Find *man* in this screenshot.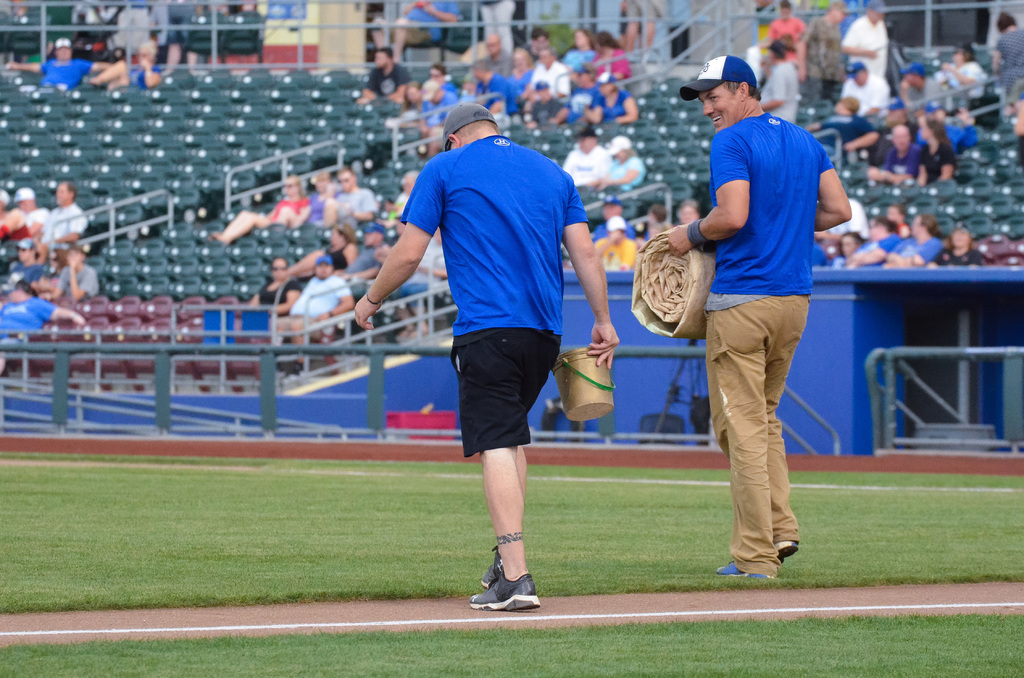
The bounding box for *man* is <box>879,124,932,186</box>.
